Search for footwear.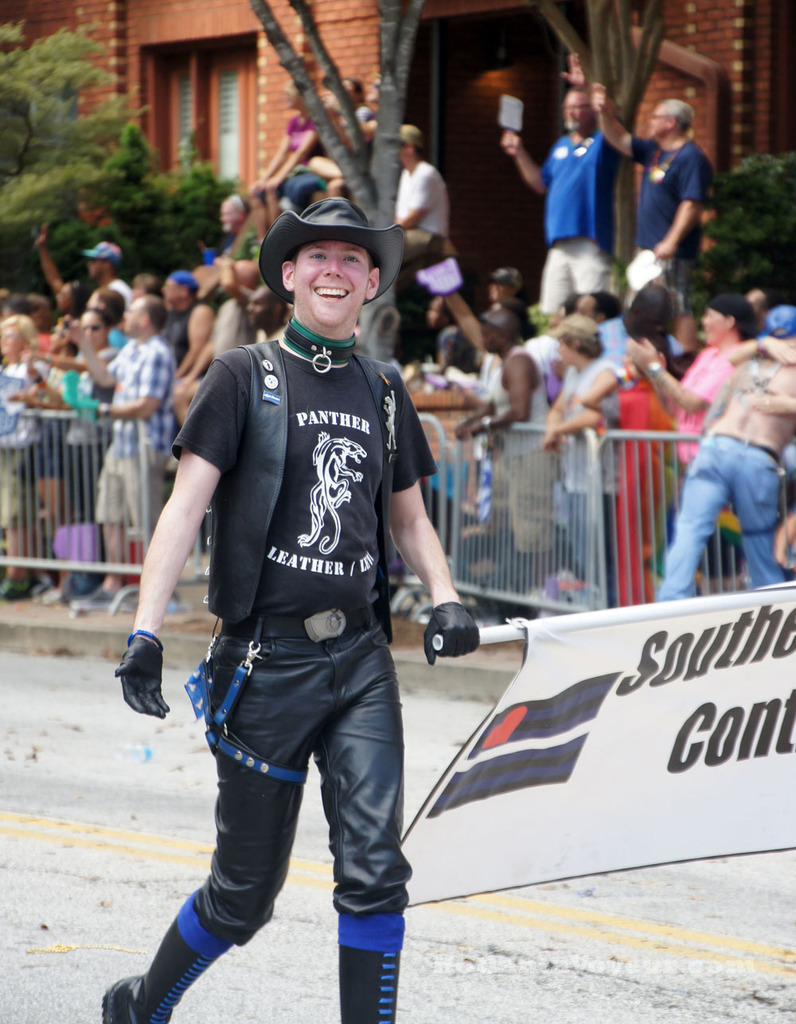
Found at bbox=[75, 588, 117, 608].
